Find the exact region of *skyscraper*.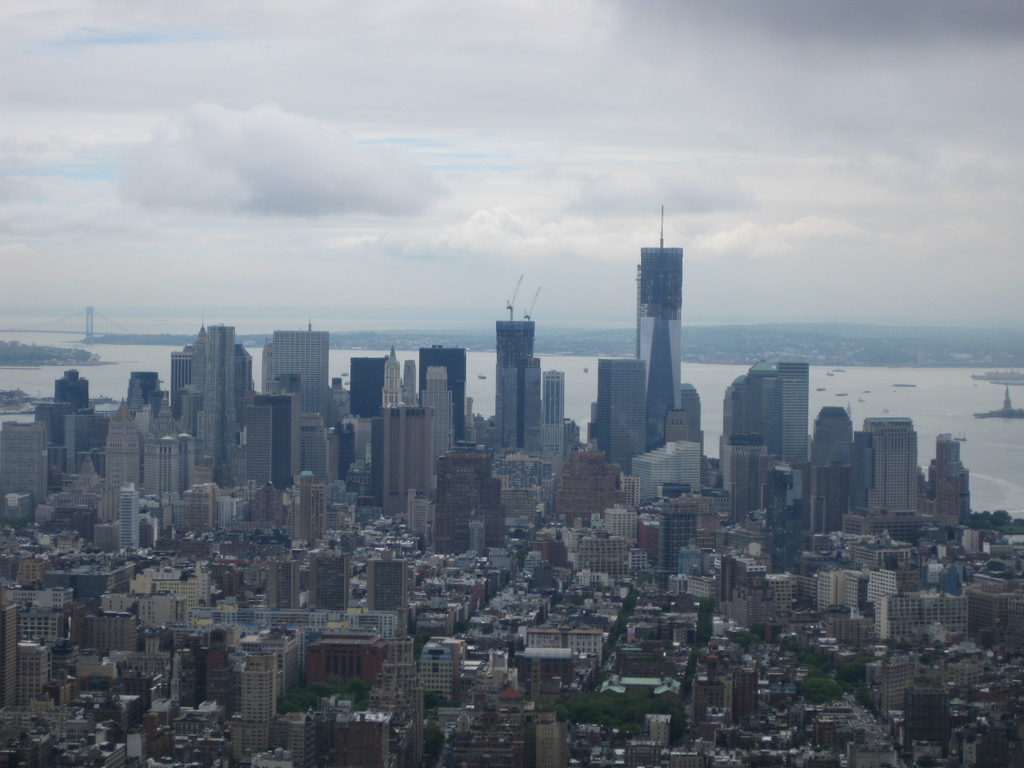
Exact region: [left=625, top=200, right=692, bottom=445].
